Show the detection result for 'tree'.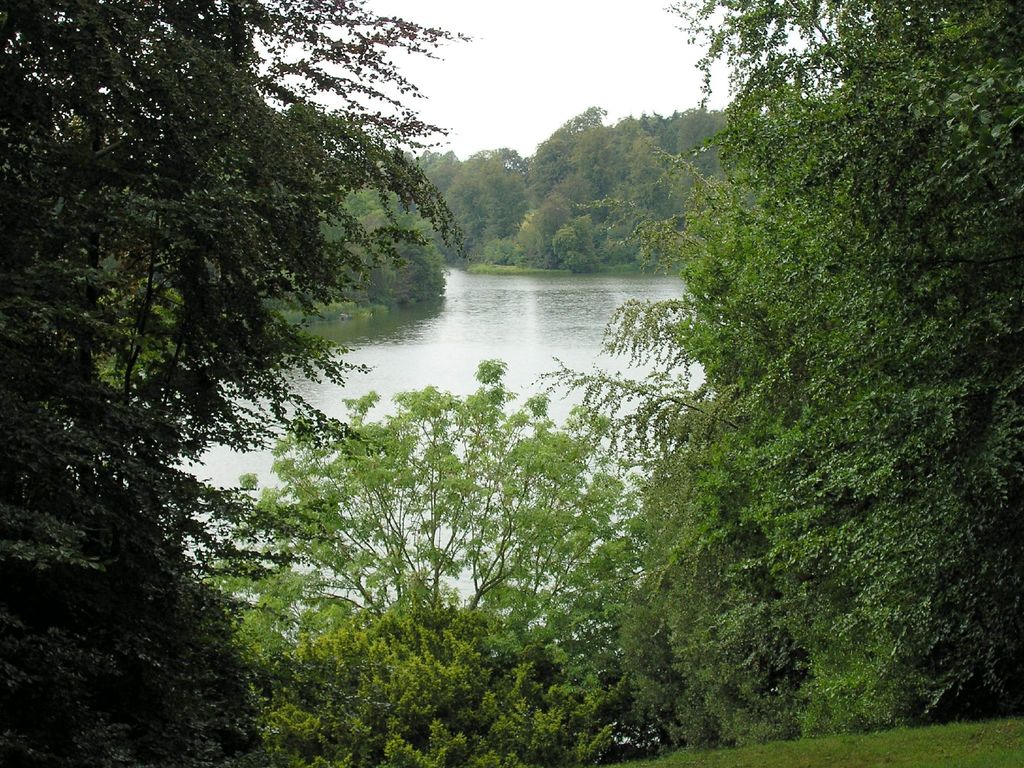
locate(605, 4, 1023, 716).
